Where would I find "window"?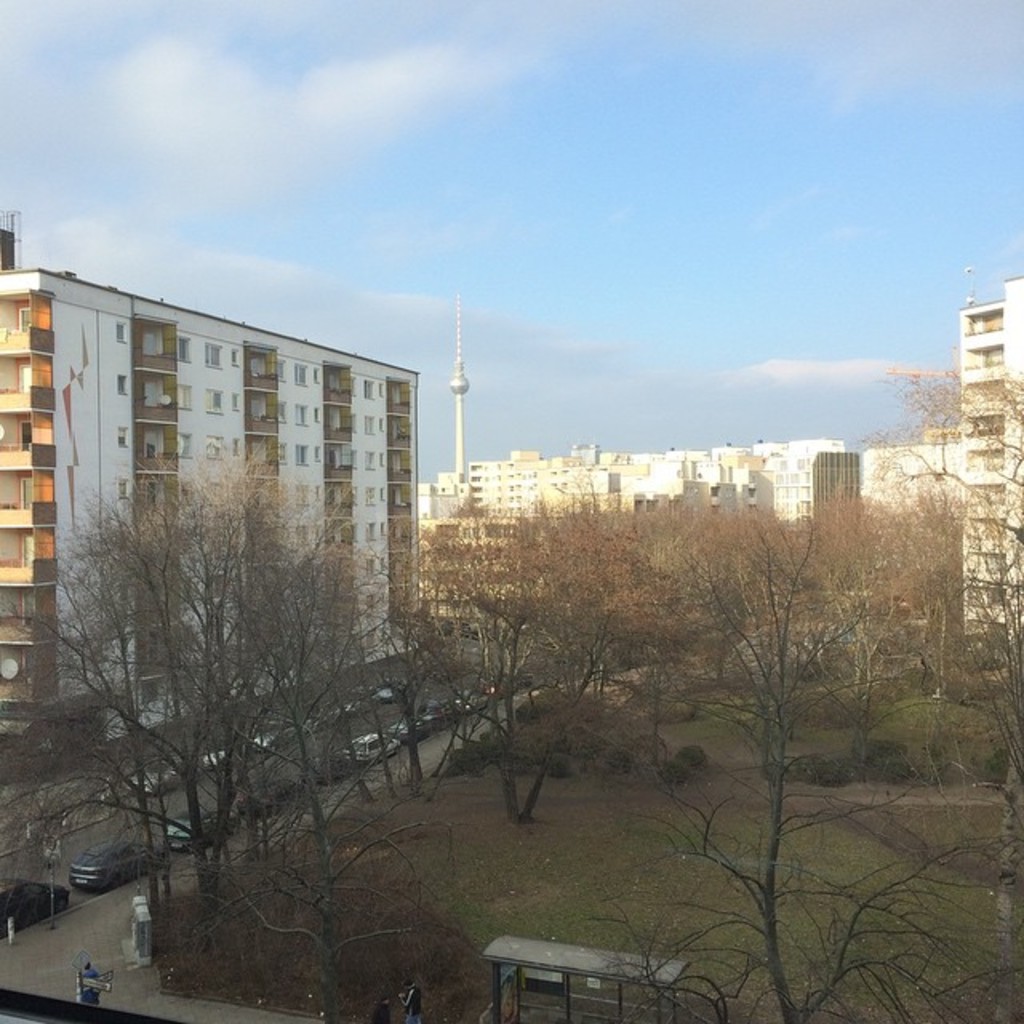
At locate(365, 381, 371, 397).
